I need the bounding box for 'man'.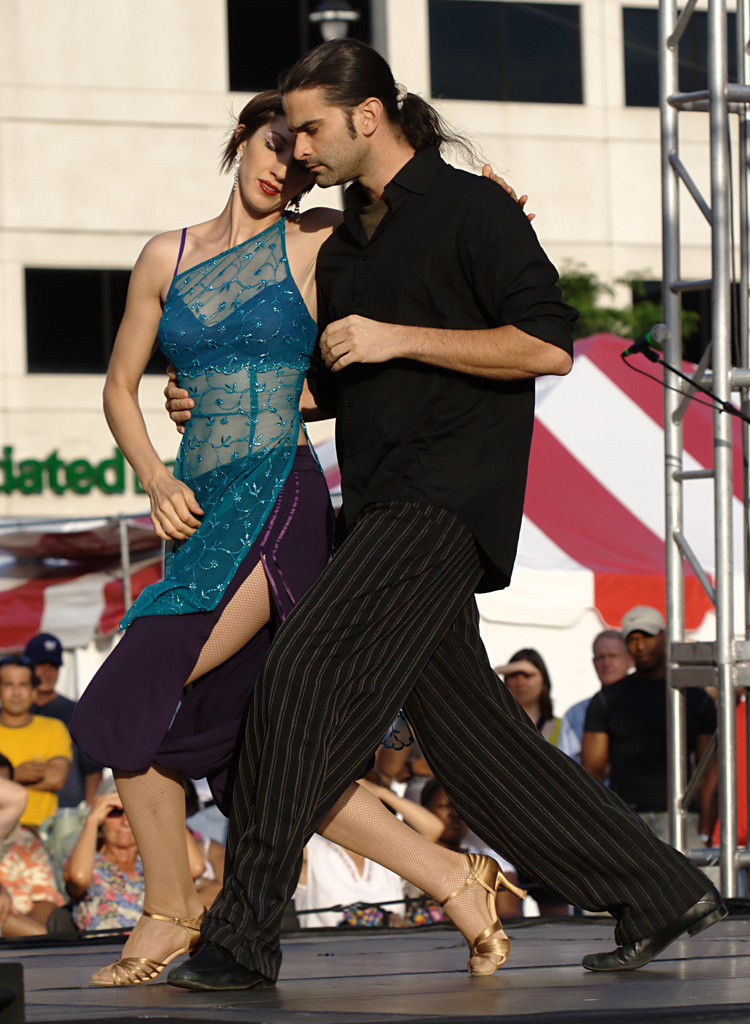
Here it is: 177,61,614,956.
